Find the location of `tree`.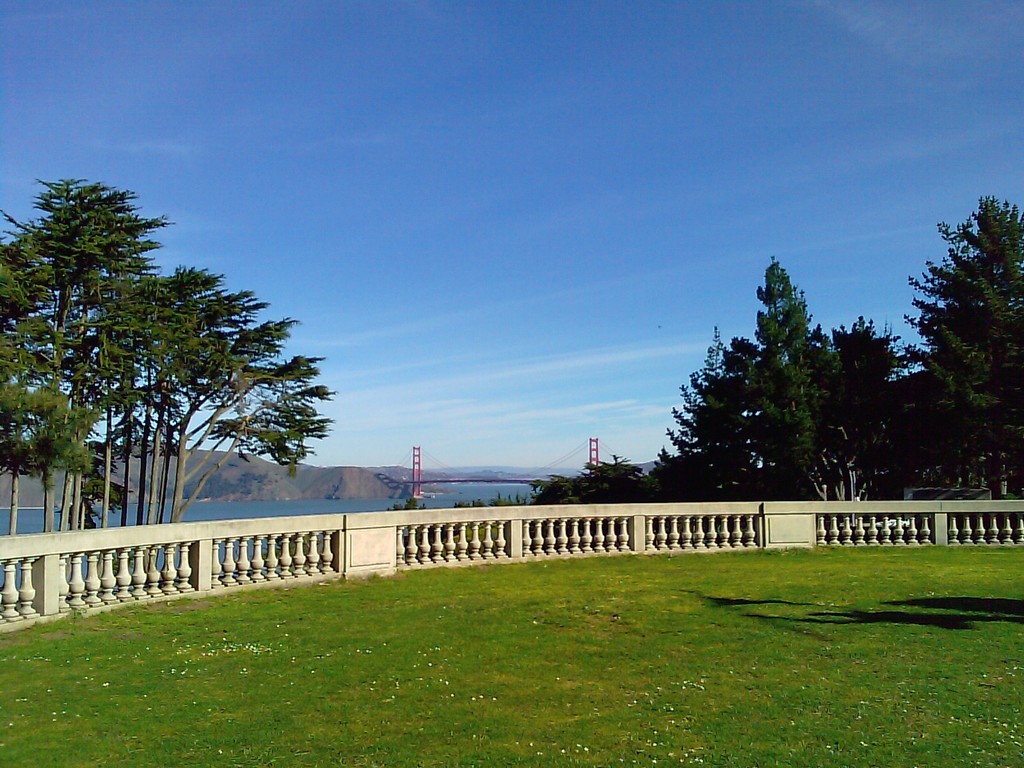
Location: 16:154:335:548.
